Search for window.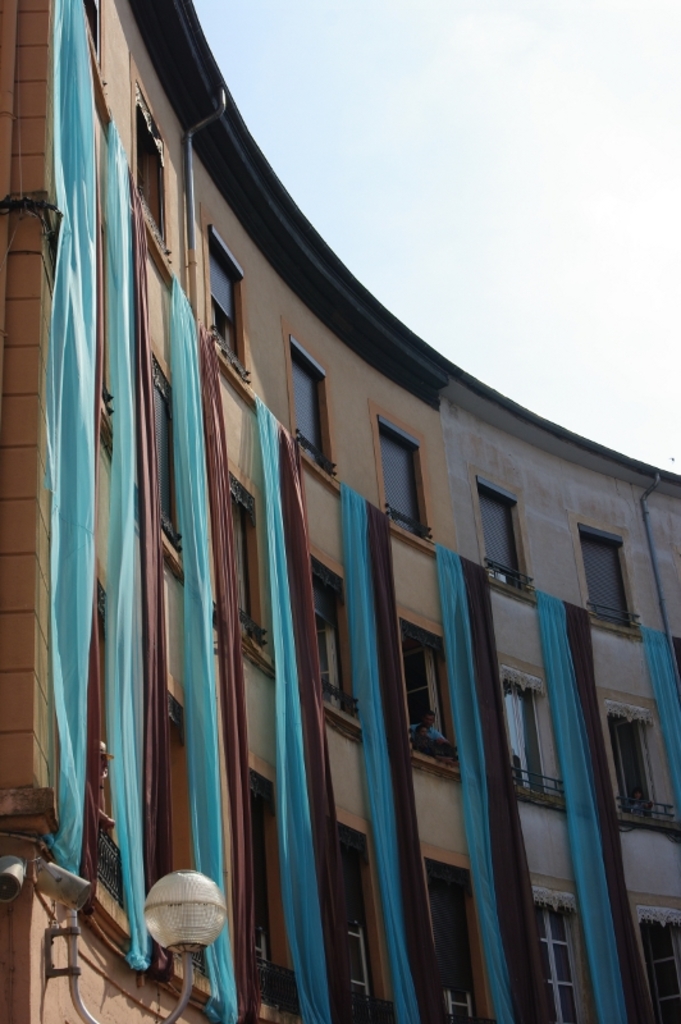
Found at select_region(512, 692, 559, 785).
